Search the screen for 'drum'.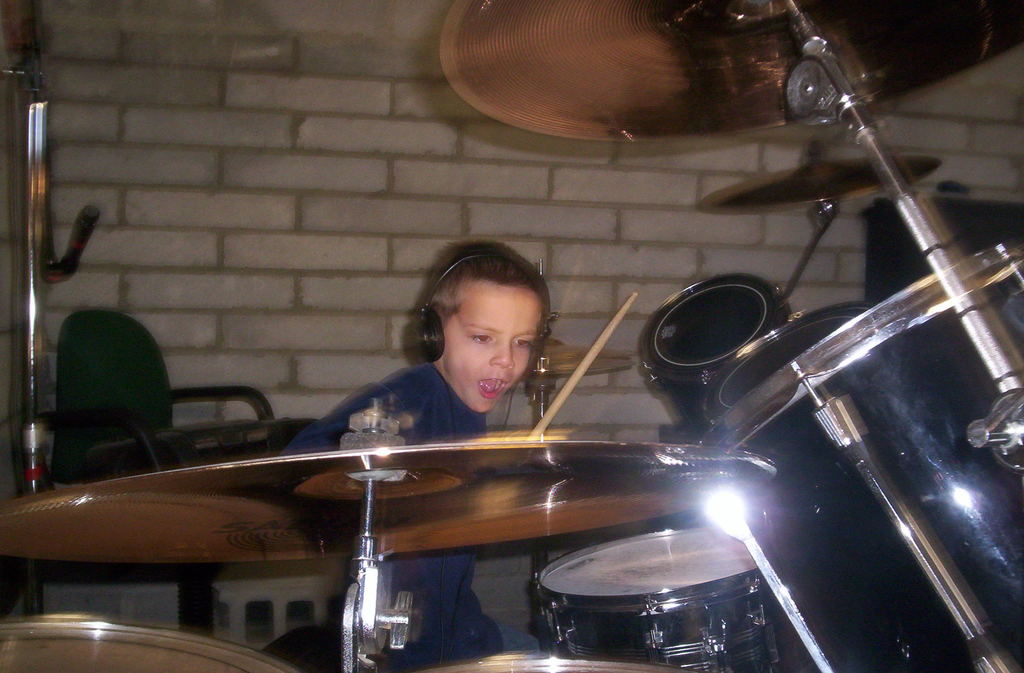
Found at [x1=639, y1=273, x2=792, y2=429].
